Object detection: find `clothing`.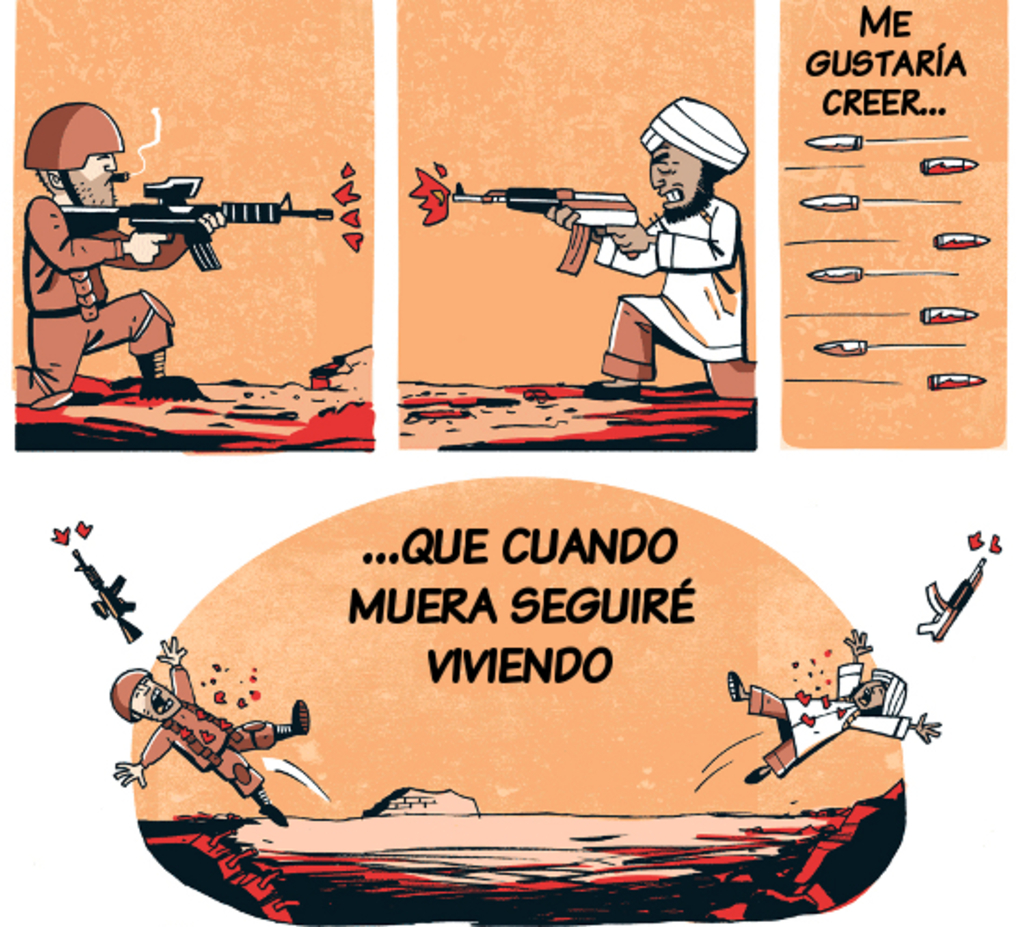
locate(143, 661, 277, 799).
